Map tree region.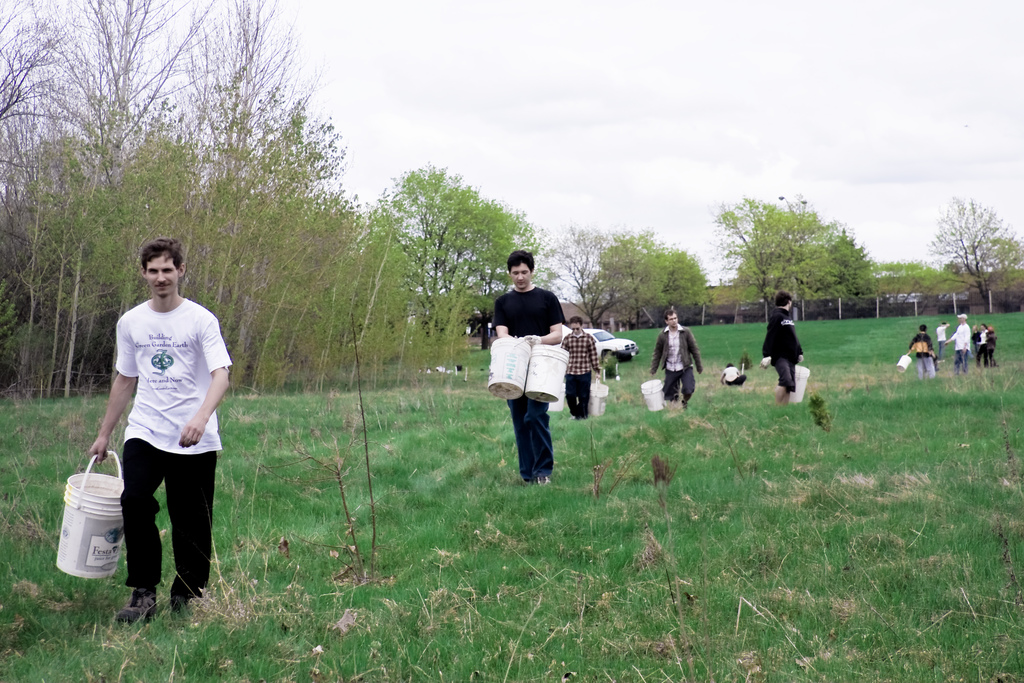
Mapped to [529,217,676,324].
